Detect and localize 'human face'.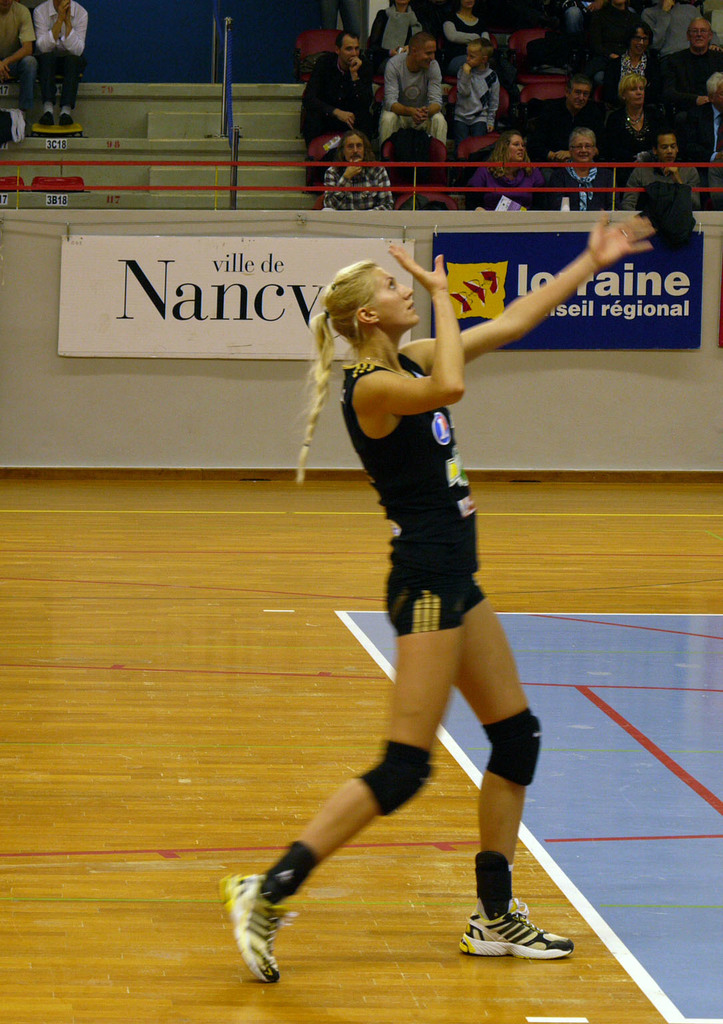
Localized at (x1=416, y1=43, x2=438, y2=73).
